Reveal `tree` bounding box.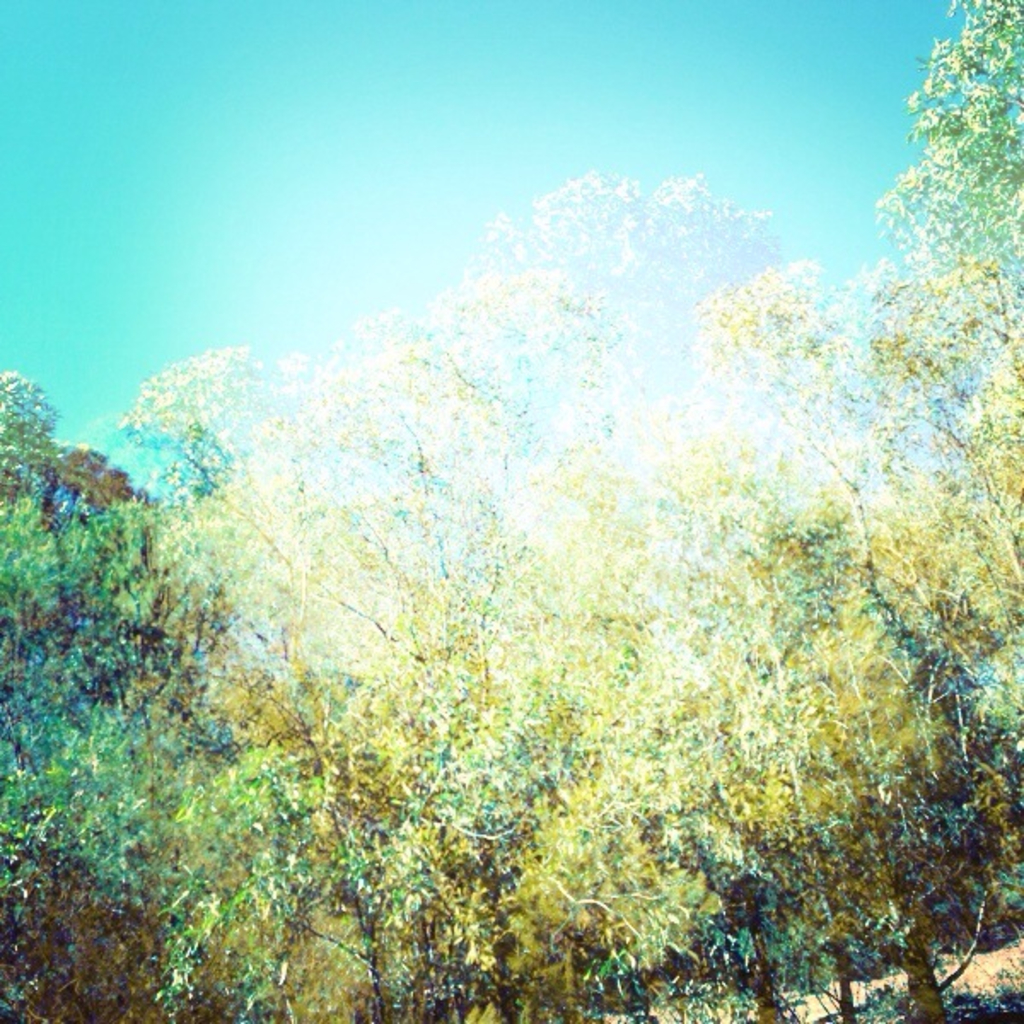
Revealed: 877,0,1022,275.
